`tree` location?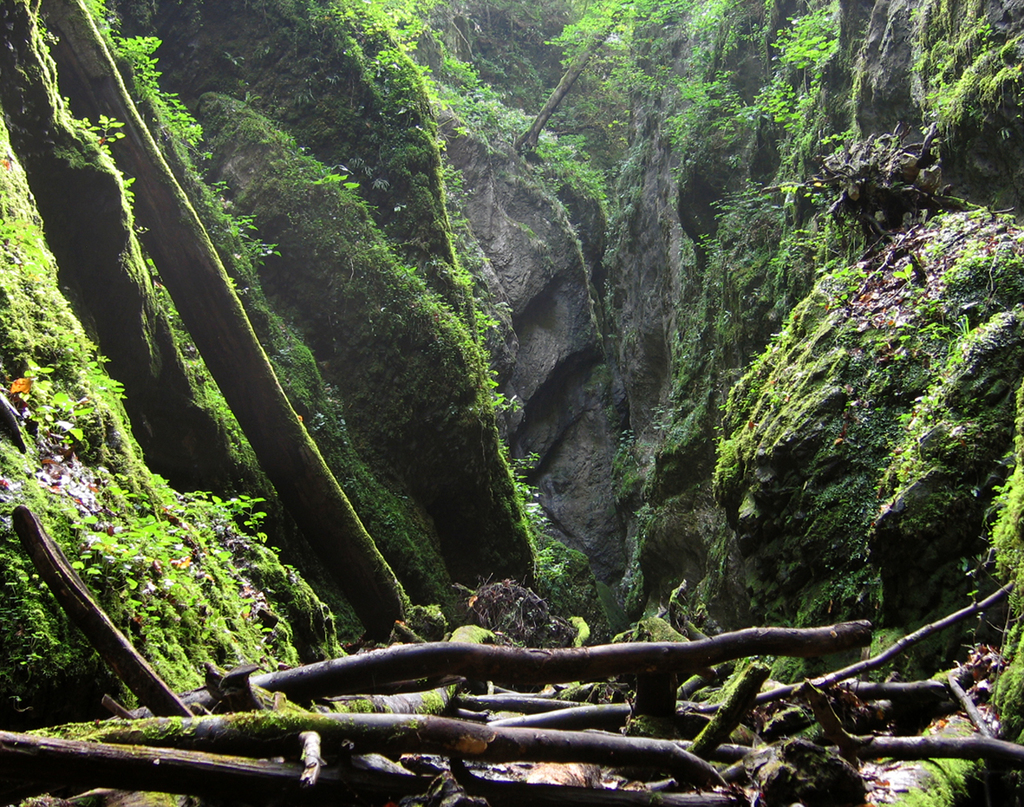
(x1=756, y1=121, x2=1023, y2=265)
